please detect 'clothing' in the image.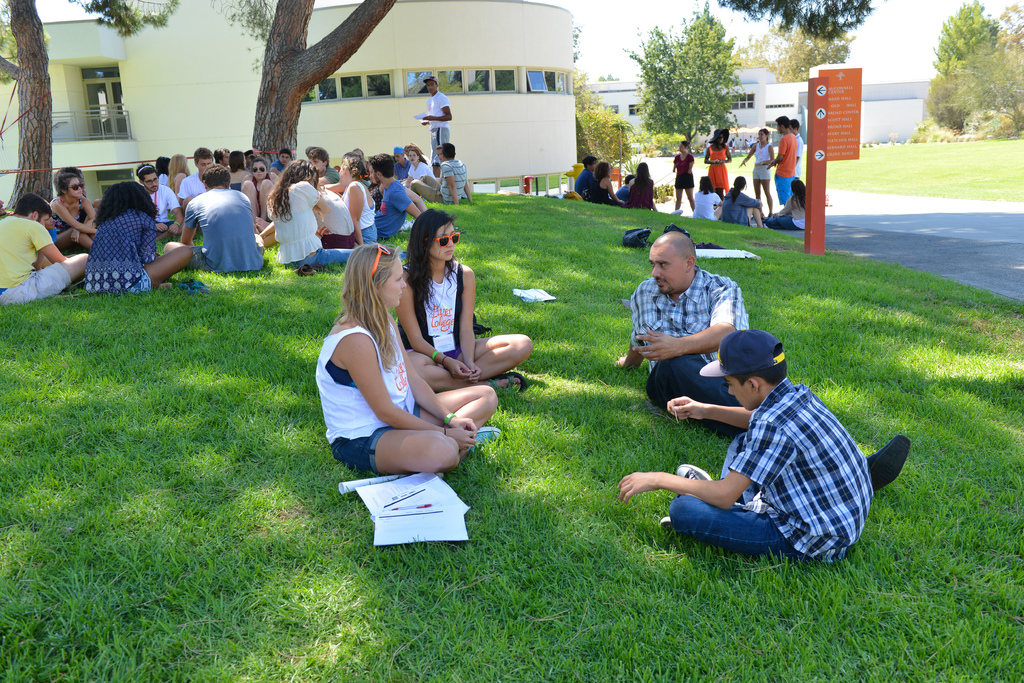
429/129/448/154.
